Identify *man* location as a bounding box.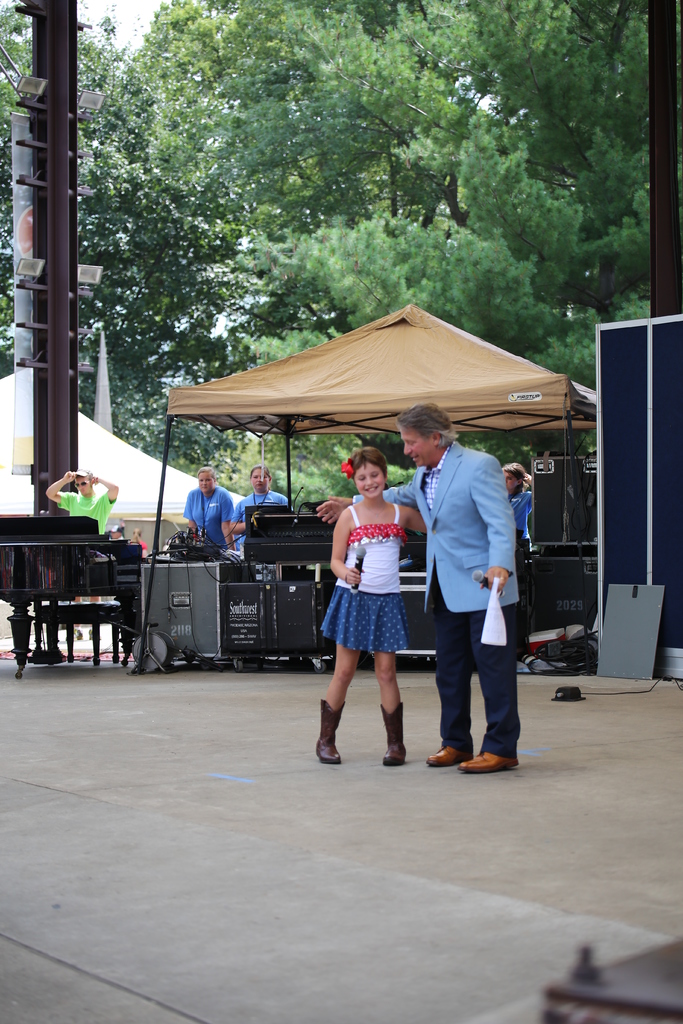
37, 462, 117, 537.
